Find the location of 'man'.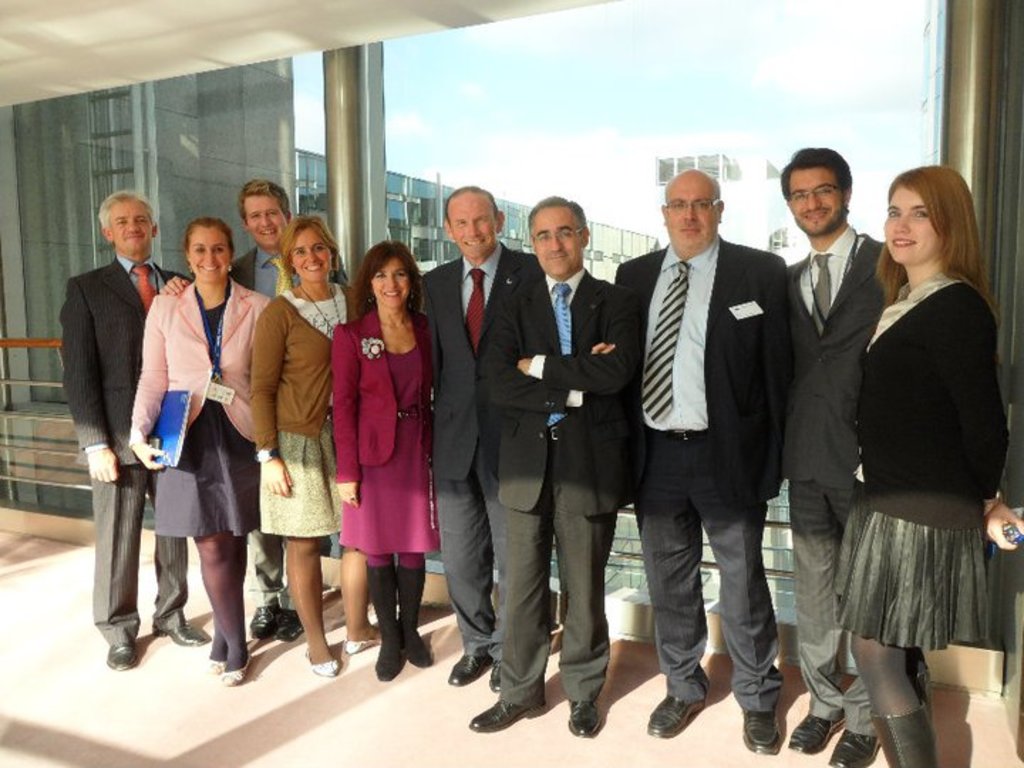
Location: bbox=(164, 181, 343, 643).
